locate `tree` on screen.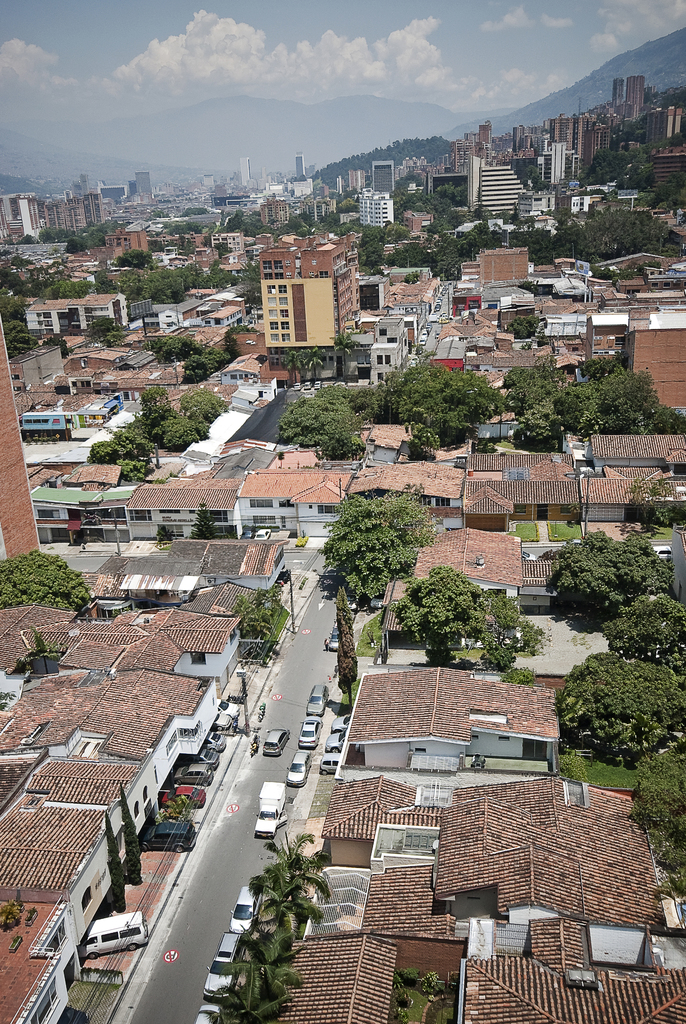
On screen at [x1=275, y1=397, x2=368, y2=458].
